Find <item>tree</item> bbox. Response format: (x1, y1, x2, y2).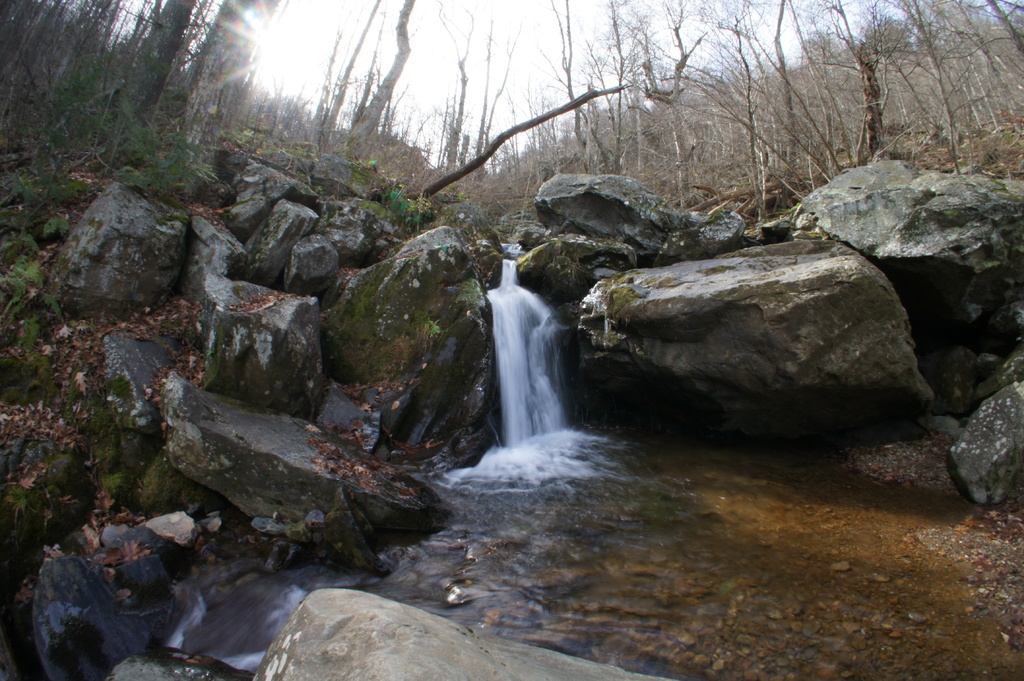
(0, 0, 1023, 205).
